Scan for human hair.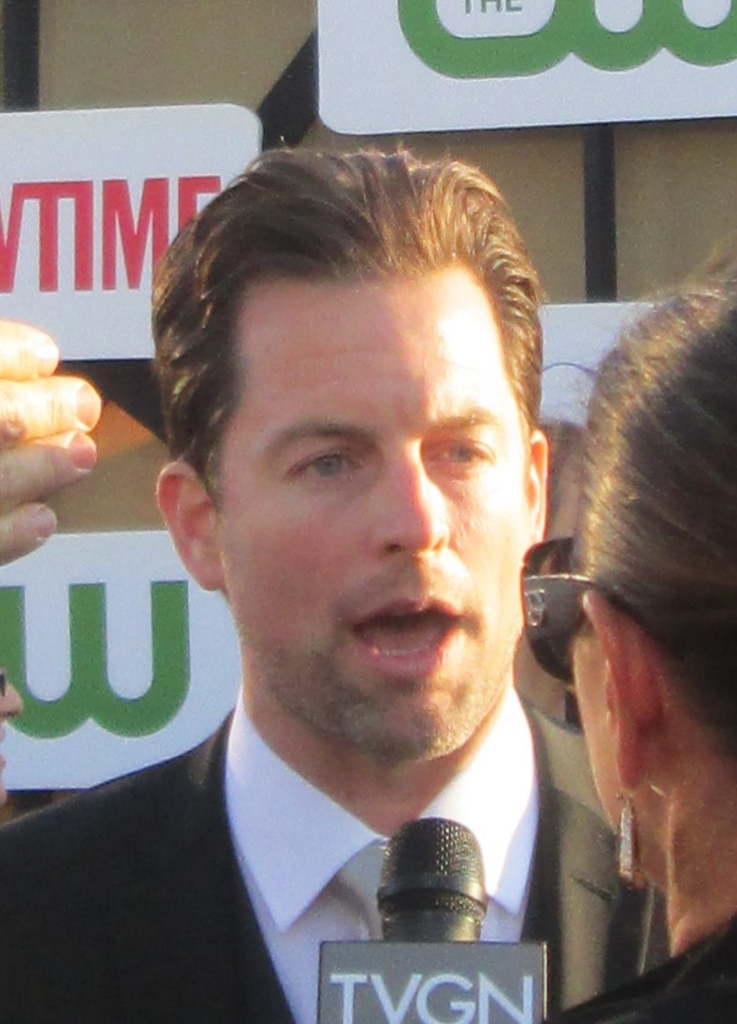
Scan result: <bbox>148, 130, 548, 515</bbox>.
